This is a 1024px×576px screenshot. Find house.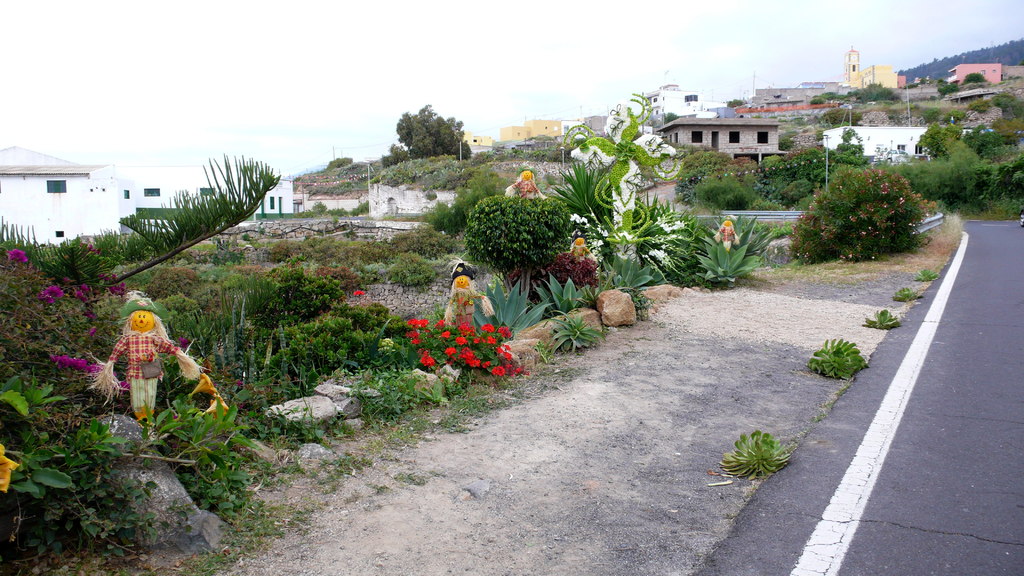
Bounding box: <region>839, 45, 905, 90</region>.
